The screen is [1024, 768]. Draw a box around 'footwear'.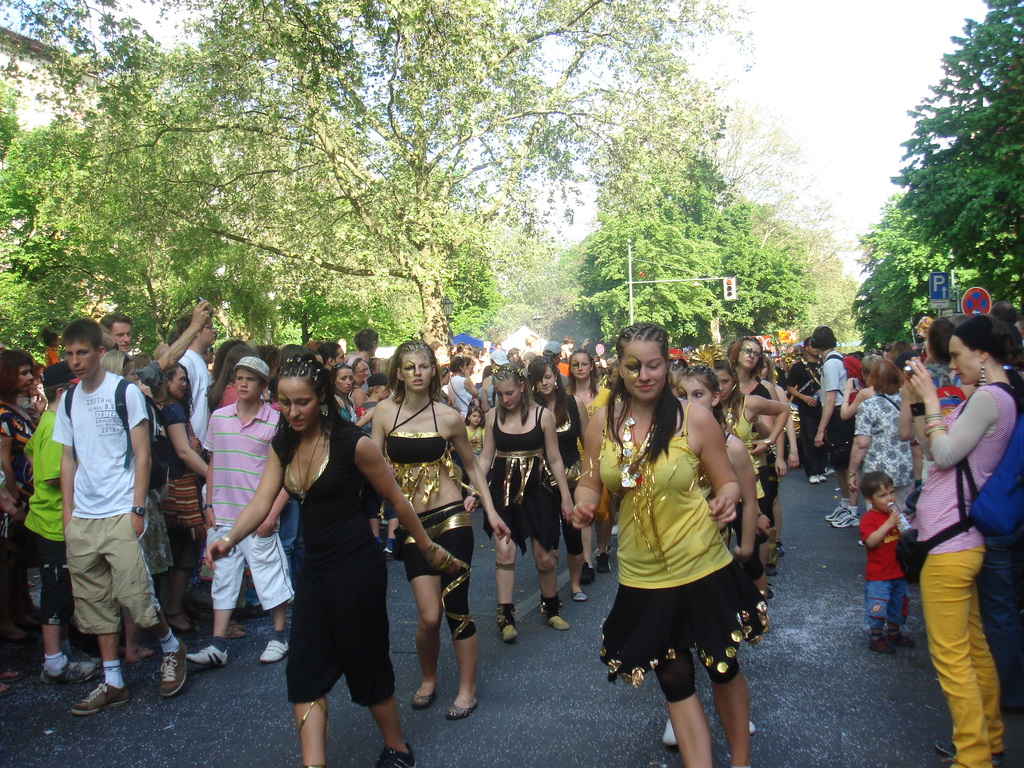
[left=663, top=716, right=683, bottom=750].
